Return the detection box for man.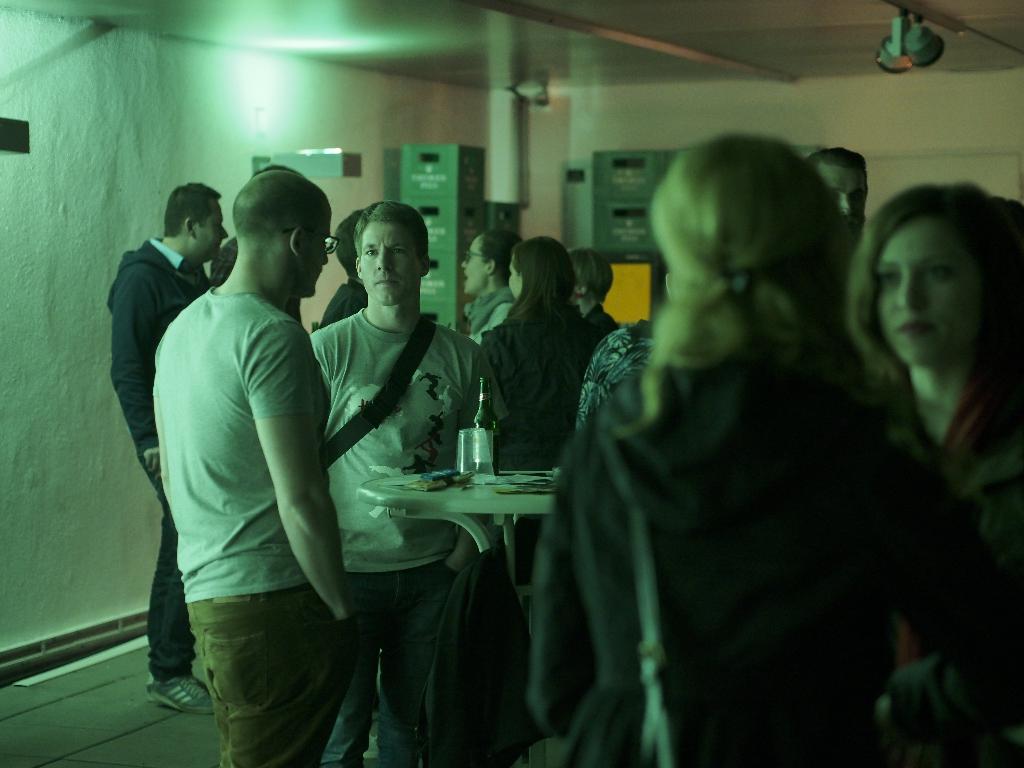
x1=804 y1=148 x2=869 y2=245.
